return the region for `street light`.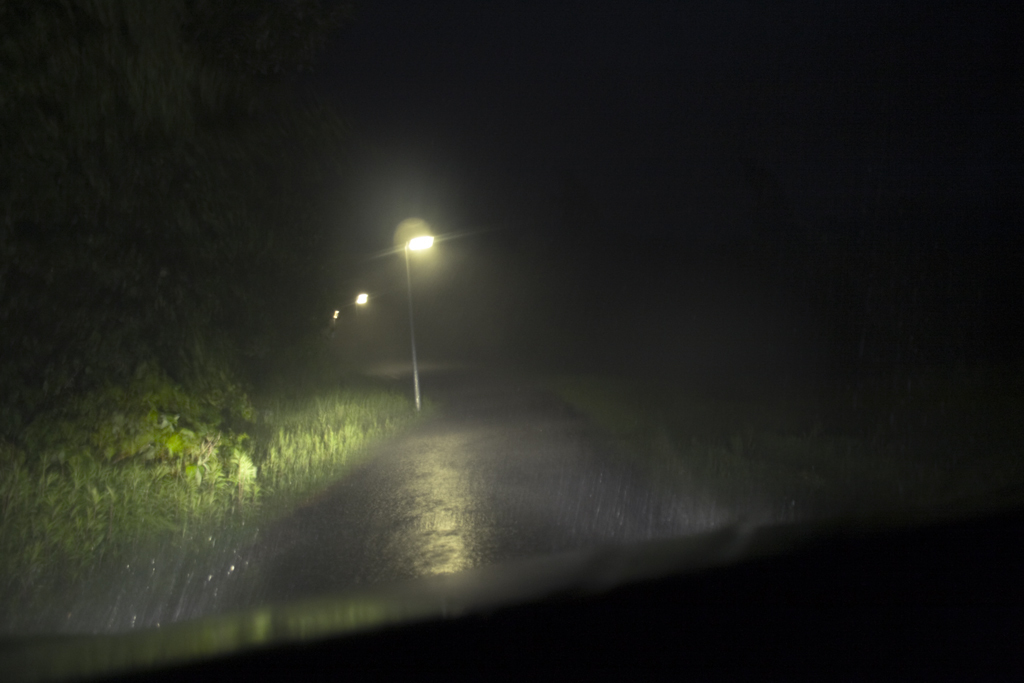
box=[378, 213, 450, 397].
